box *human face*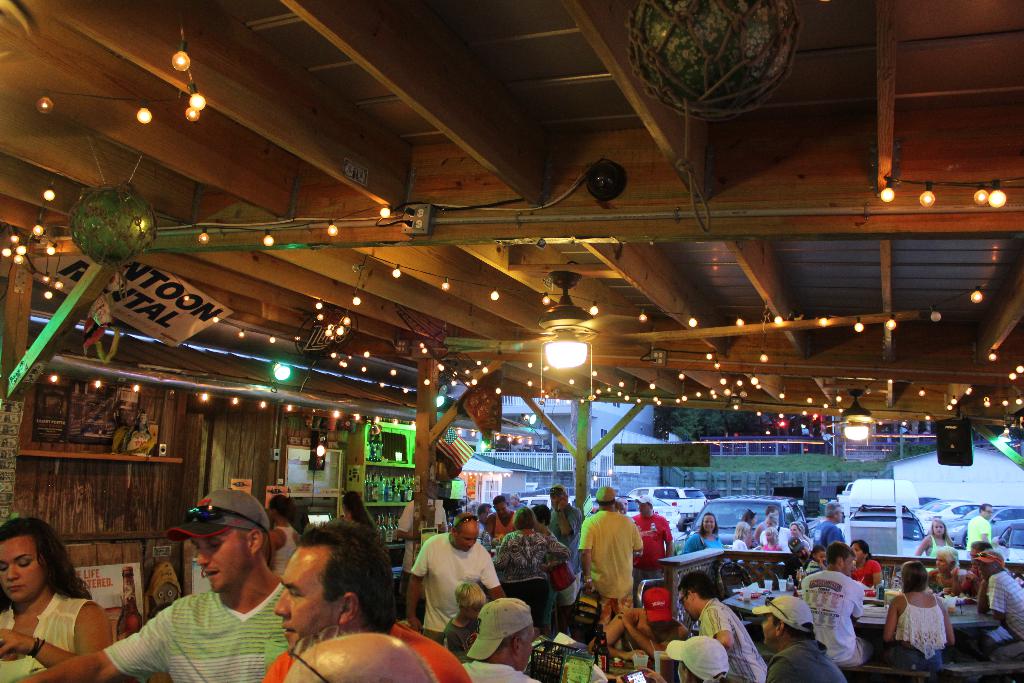
box=[759, 614, 778, 642]
